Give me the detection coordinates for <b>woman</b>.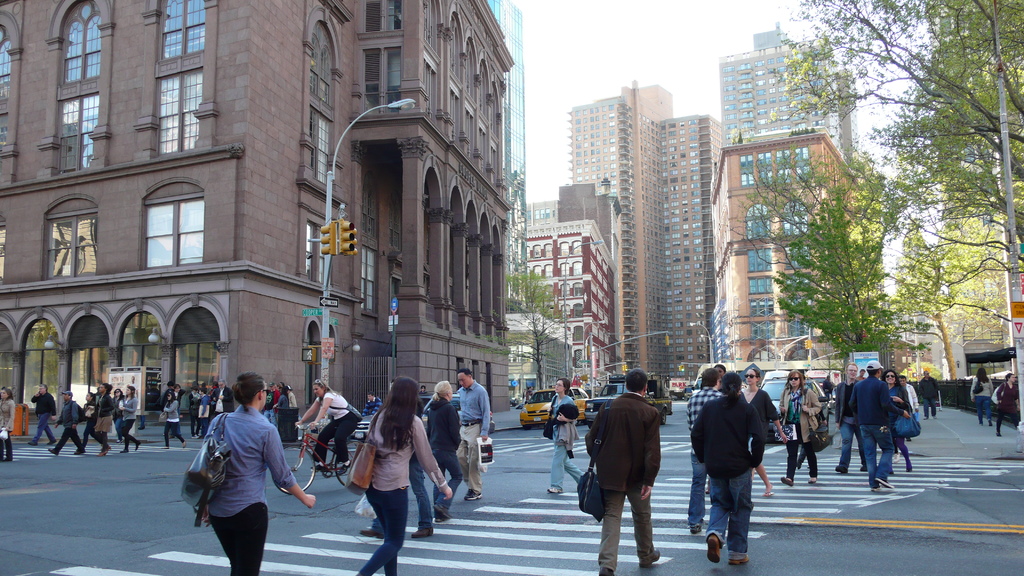
region(182, 371, 296, 570).
